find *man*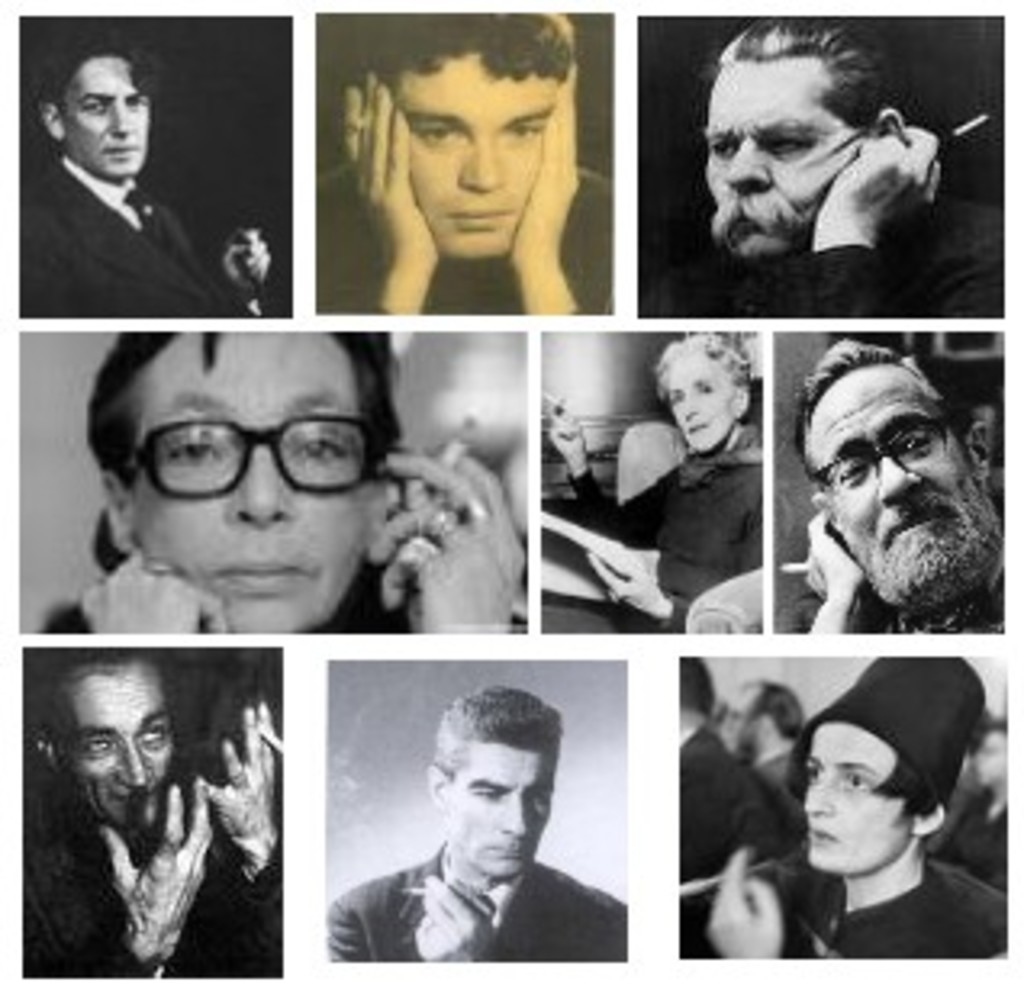
29:332:525:637
